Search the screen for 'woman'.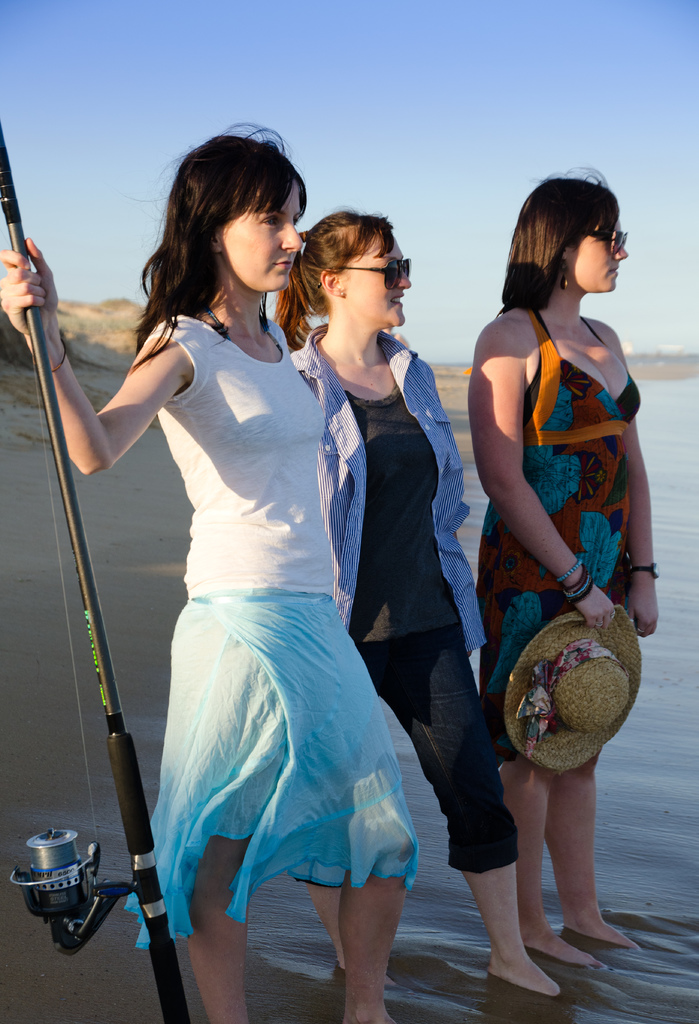
Found at BBox(477, 161, 662, 968).
